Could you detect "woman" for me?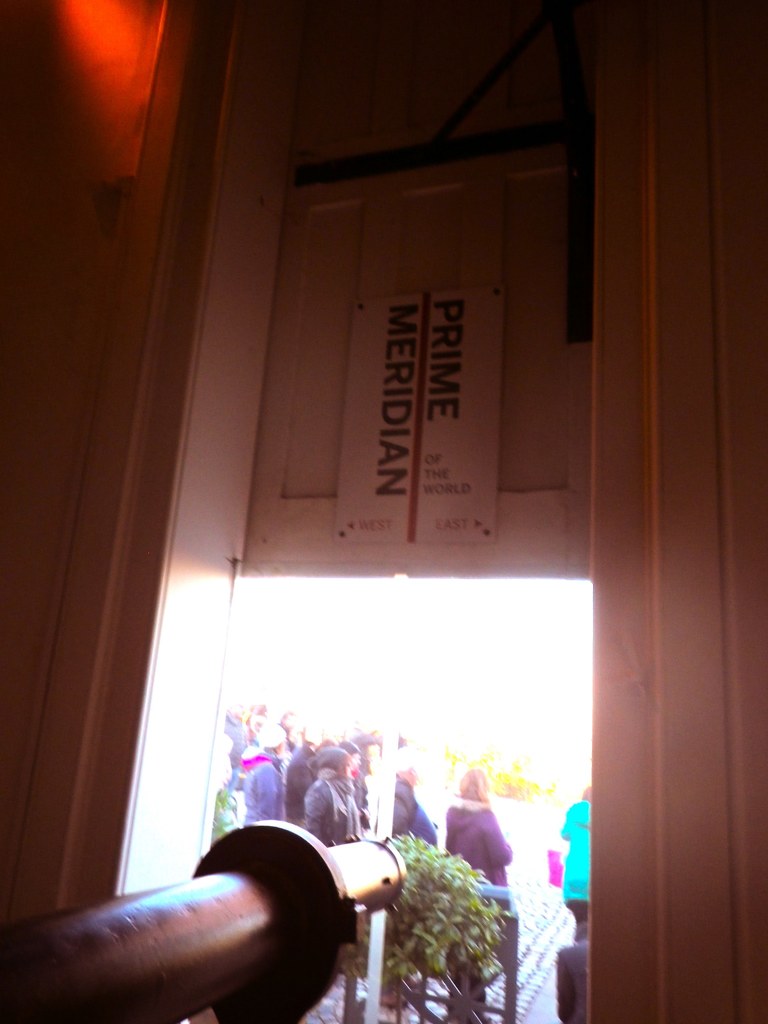
Detection result: box(296, 746, 375, 841).
